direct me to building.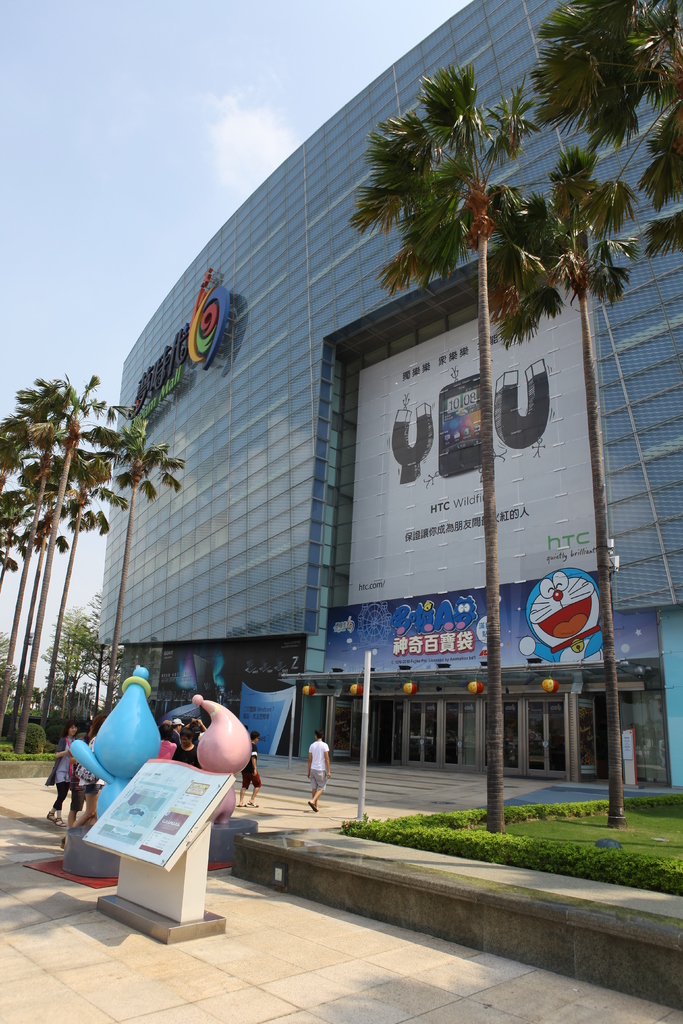
Direction: select_region(104, 0, 682, 810).
